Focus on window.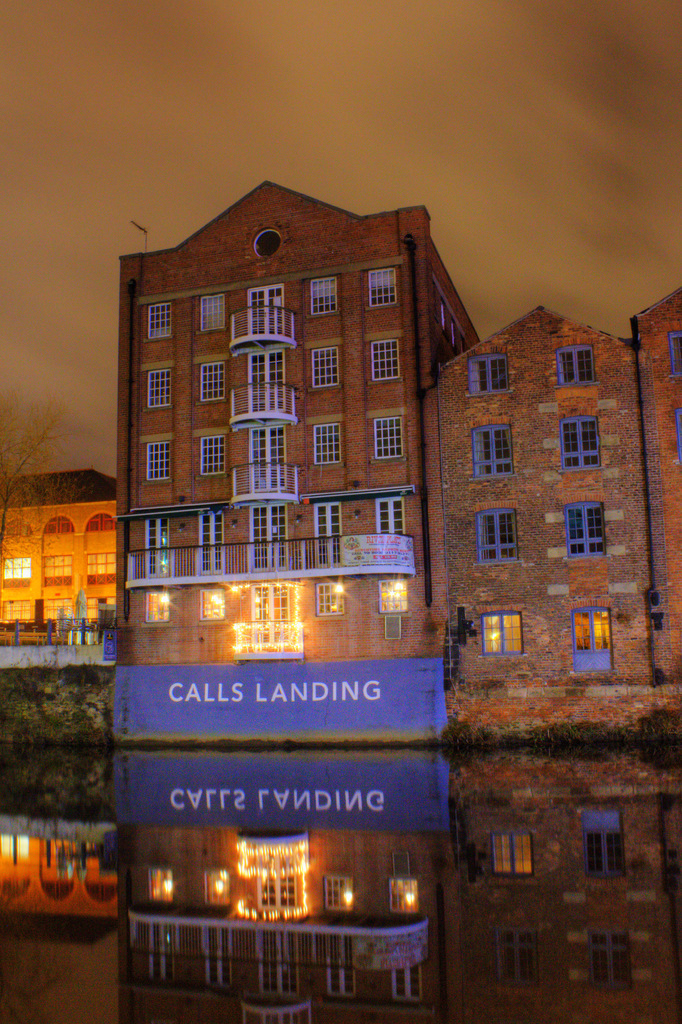
Focused at BBox(372, 339, 402, 381).
